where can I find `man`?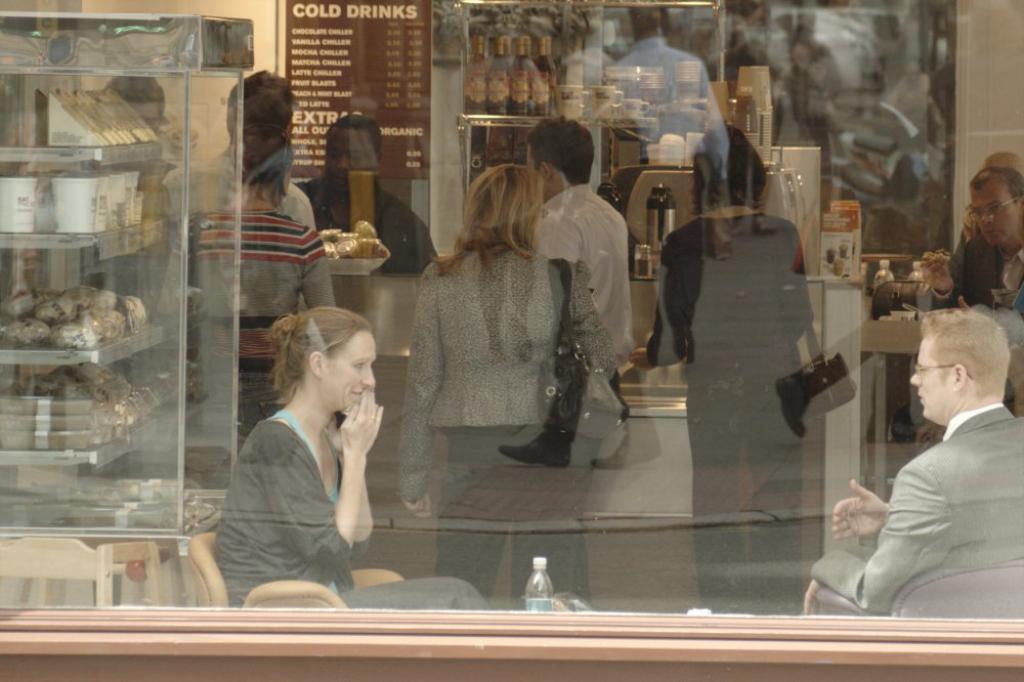
You can find it at BBox(298, 114, 439, 276).
